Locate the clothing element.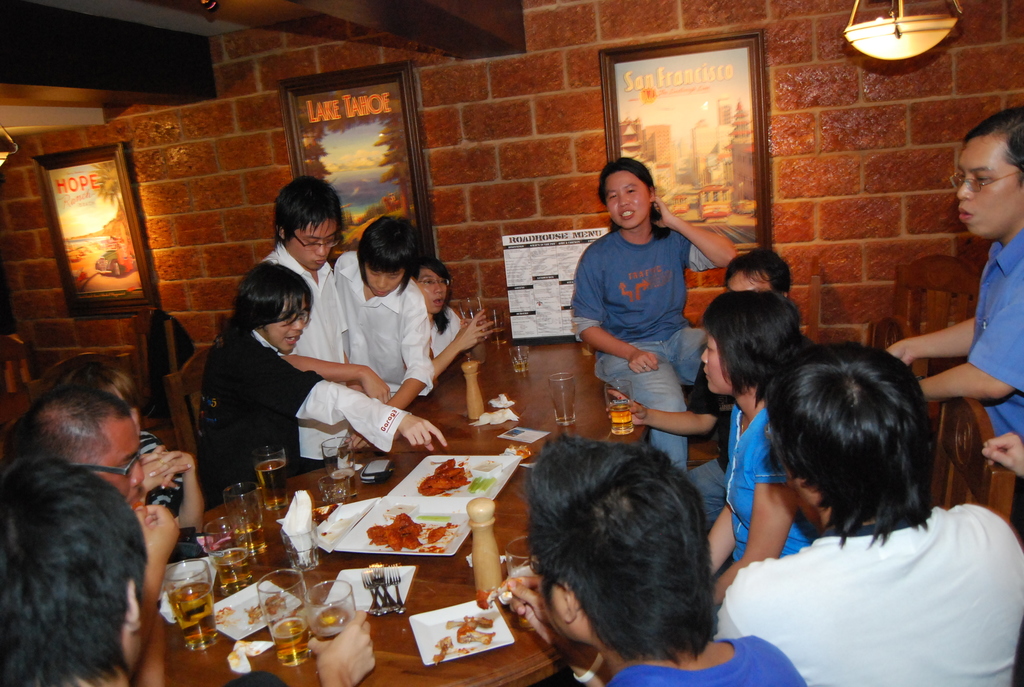
Element bbox: {"left": 145, "top": 425, "right": 195, "bottom": 525}.
